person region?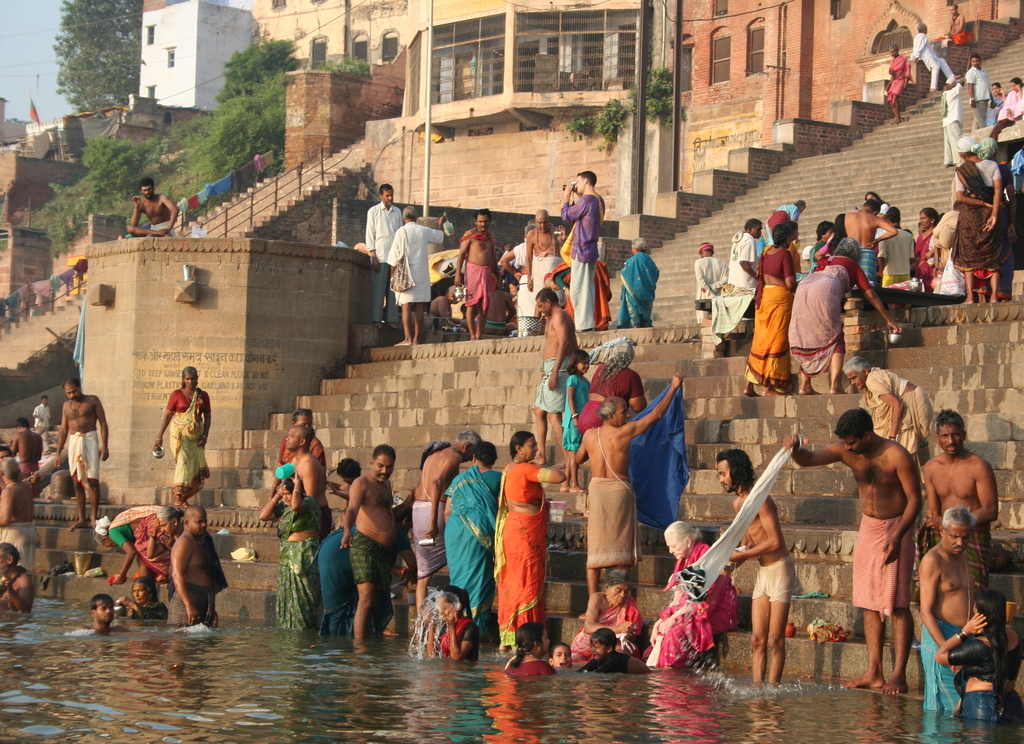
region(578, 631, 646, 674)
